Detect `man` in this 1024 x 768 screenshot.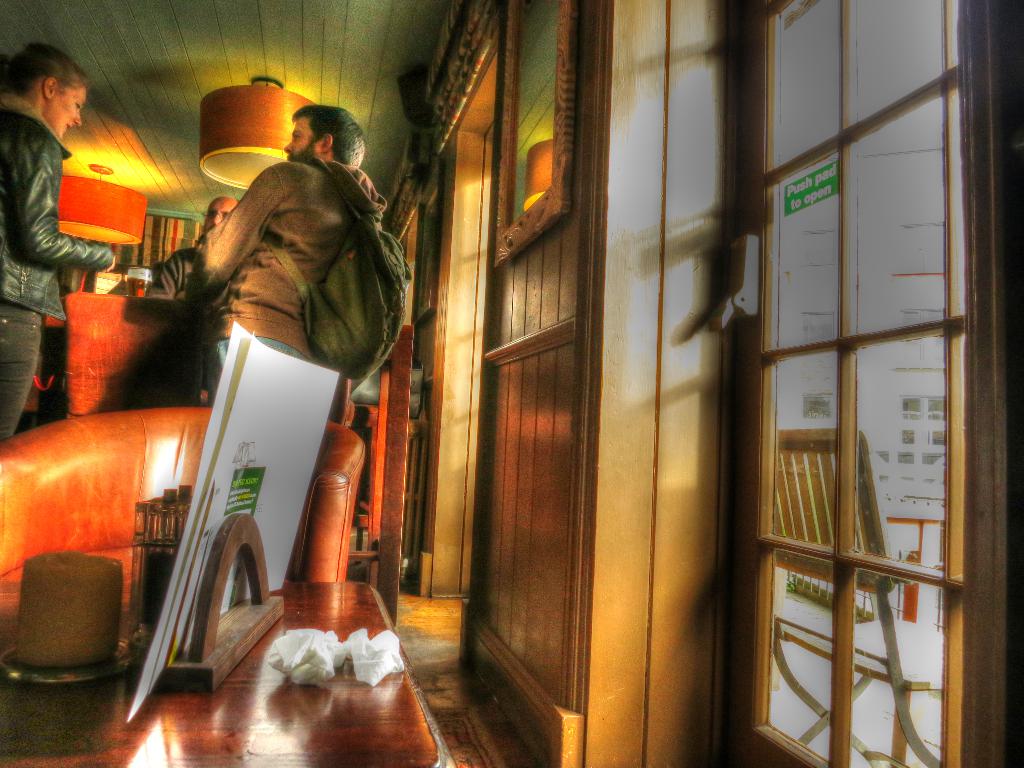
Detection: left=150, top=196, right=242, bottom=393.
